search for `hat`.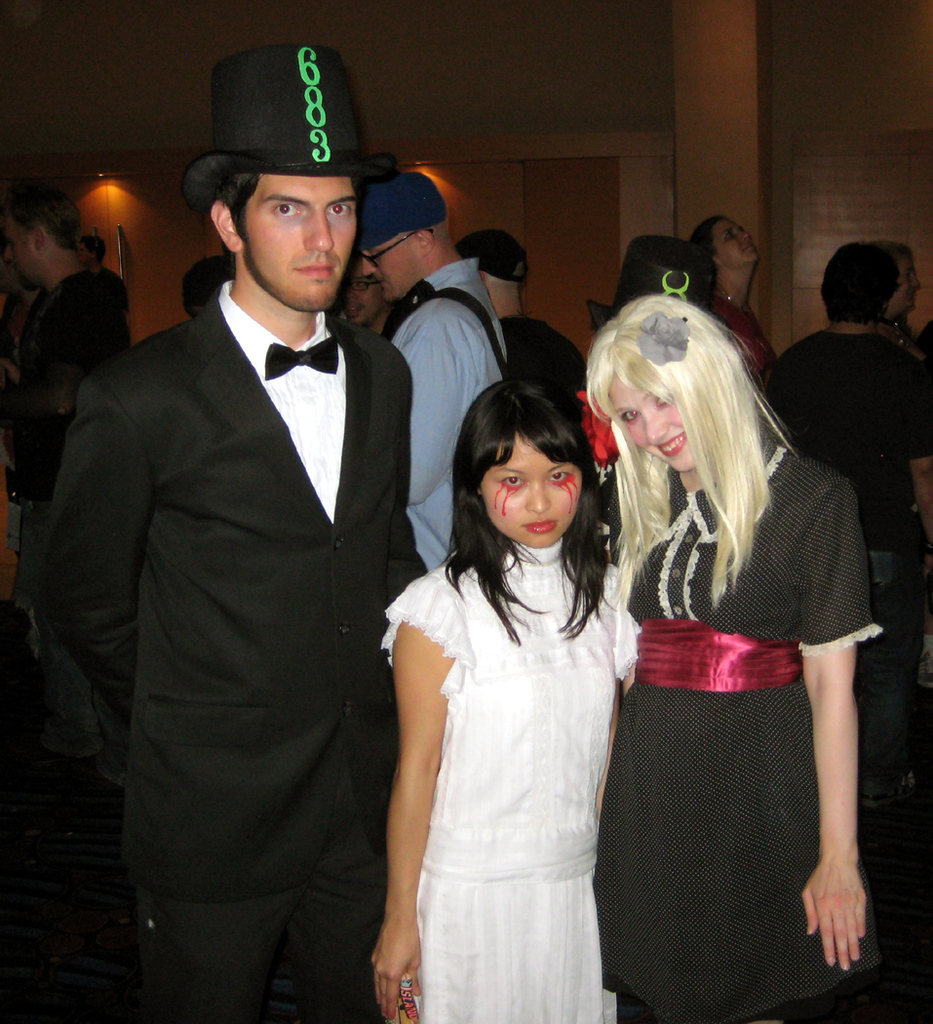
Found at bbox=(585, 237, 719, 335).
